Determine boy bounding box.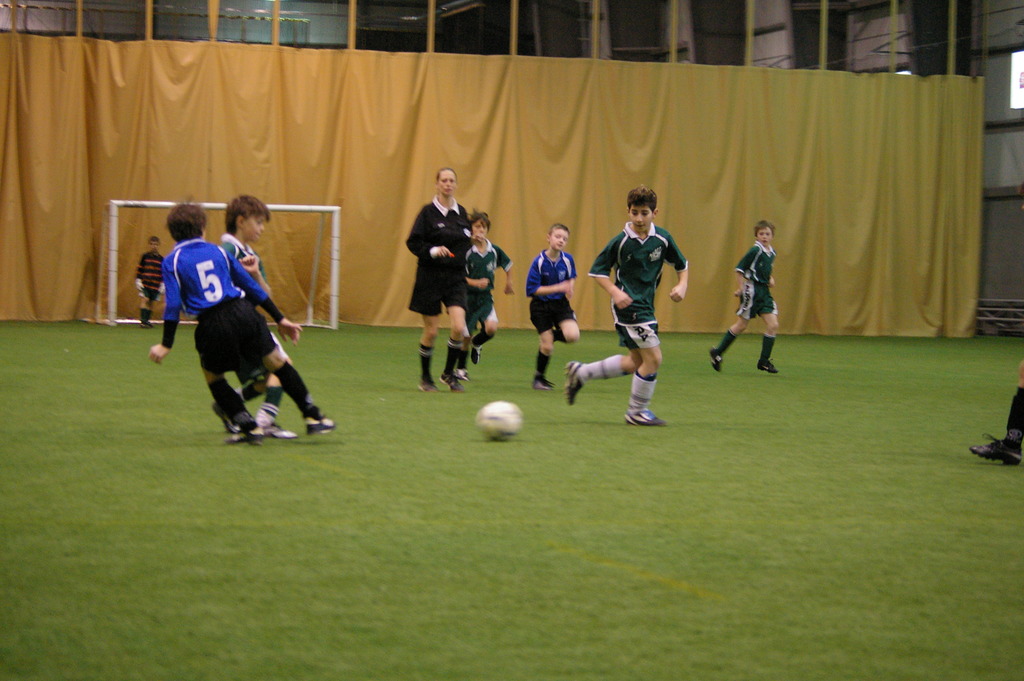
Determined: detection(211, 195, 299, 440).
